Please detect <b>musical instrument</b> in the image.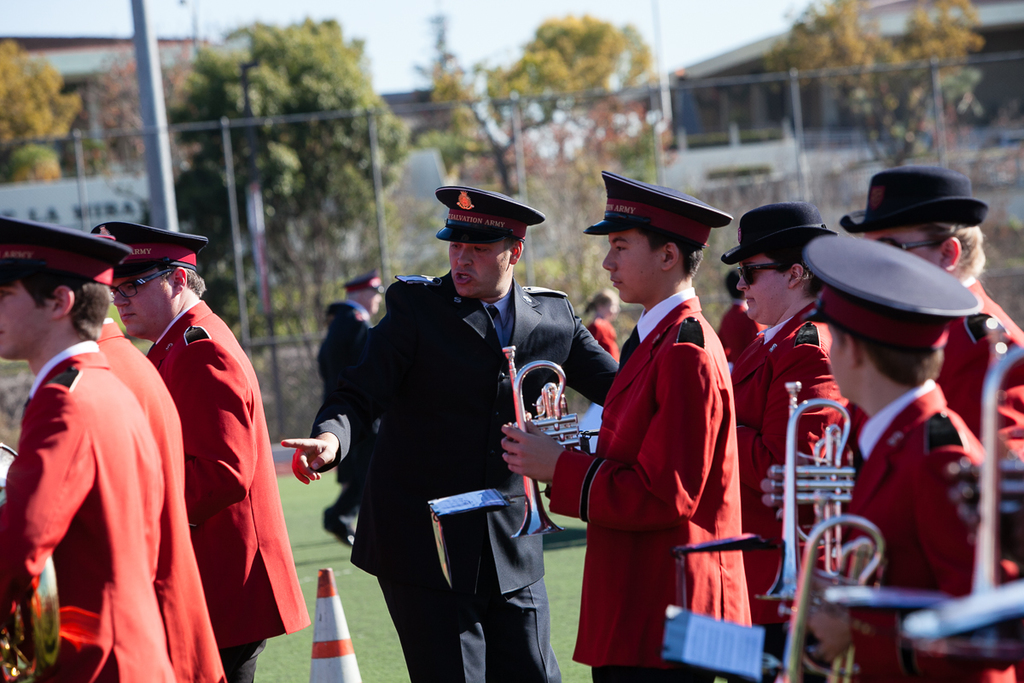
(left=497, top=342, right=612, bottom=544).
